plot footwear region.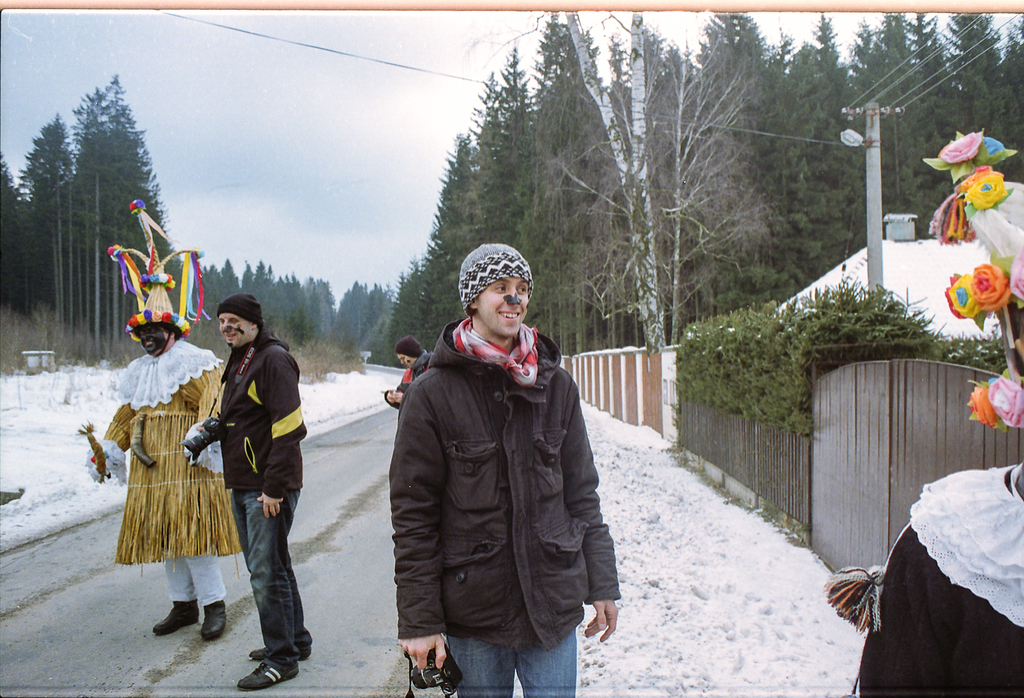
Plotted at 204,600,228,644.
